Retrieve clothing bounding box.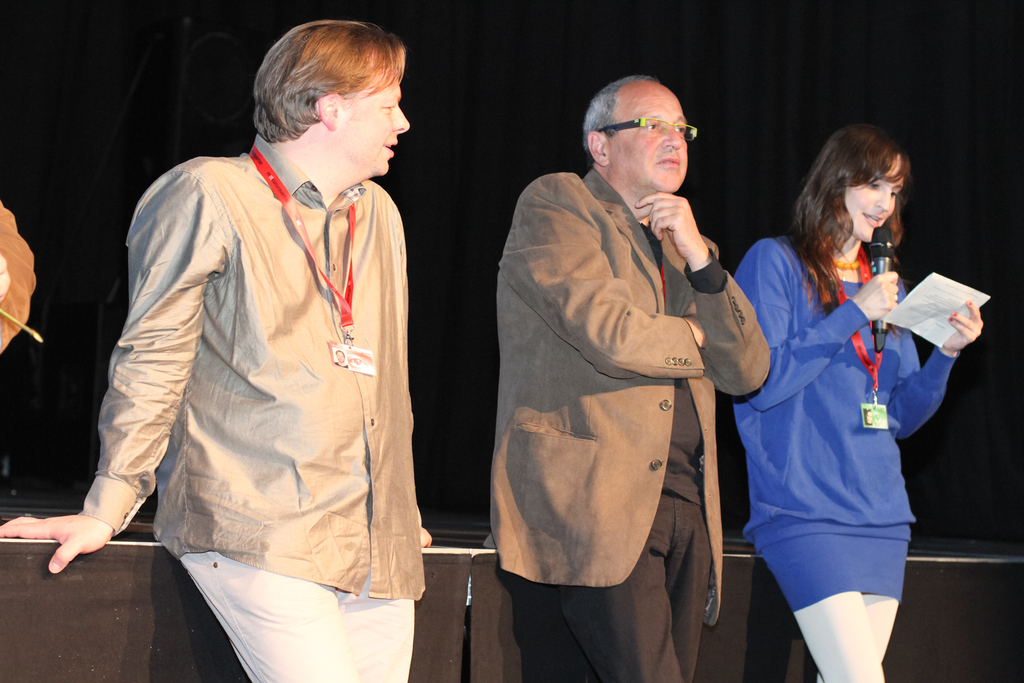
Bounding box: [left=729, top=229, right=960, bottom=682].
